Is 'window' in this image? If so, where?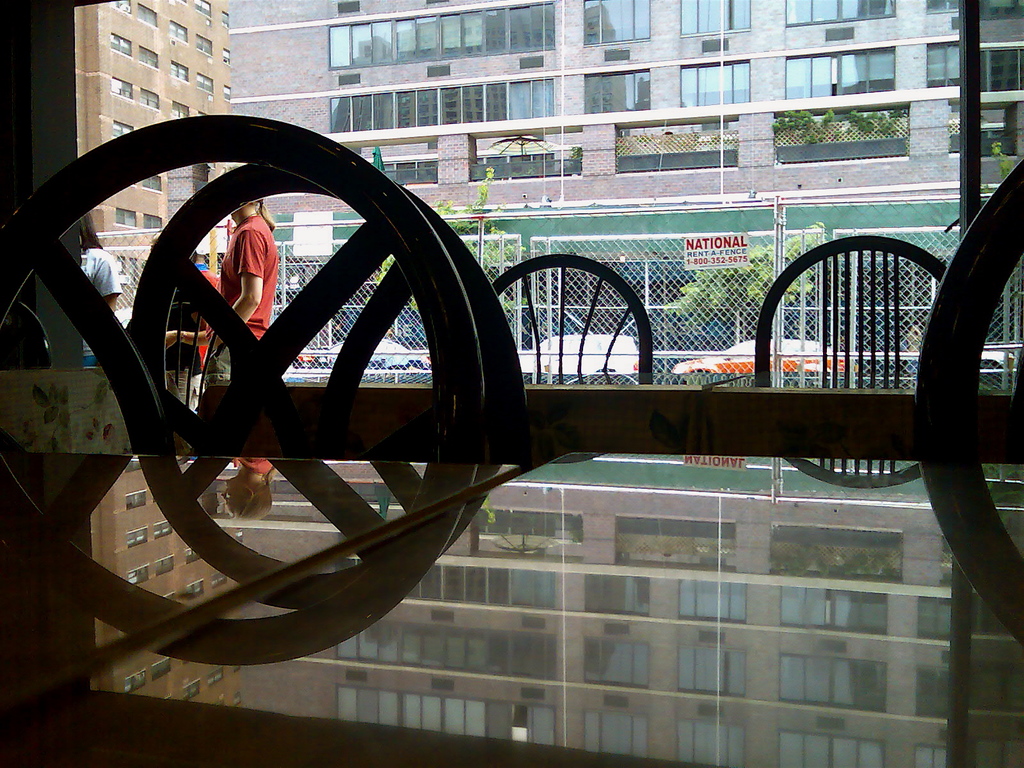
Yes, at [left=196, top=76, right=214, bottom=93].
